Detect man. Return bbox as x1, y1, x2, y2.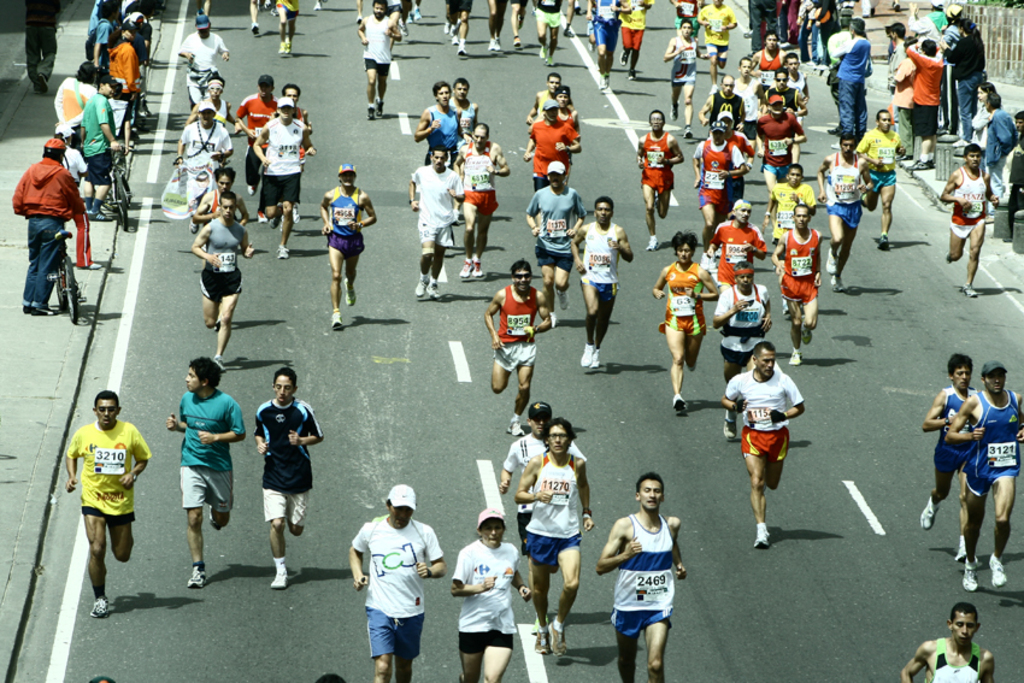
663, 22, 711, 139.
